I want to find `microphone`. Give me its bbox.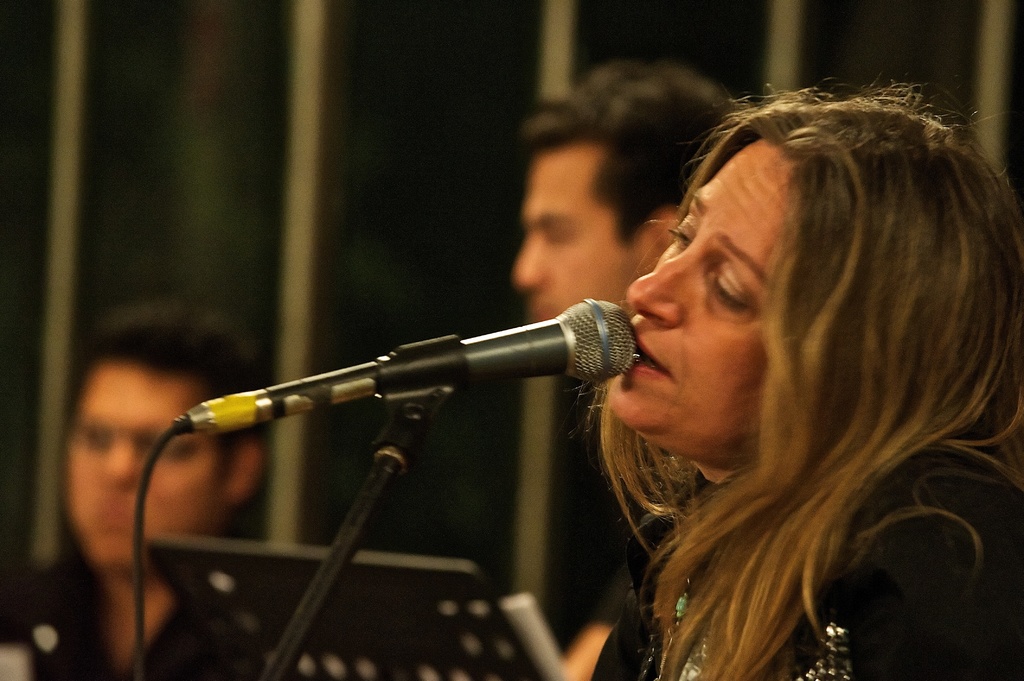
140:292:671:517.
